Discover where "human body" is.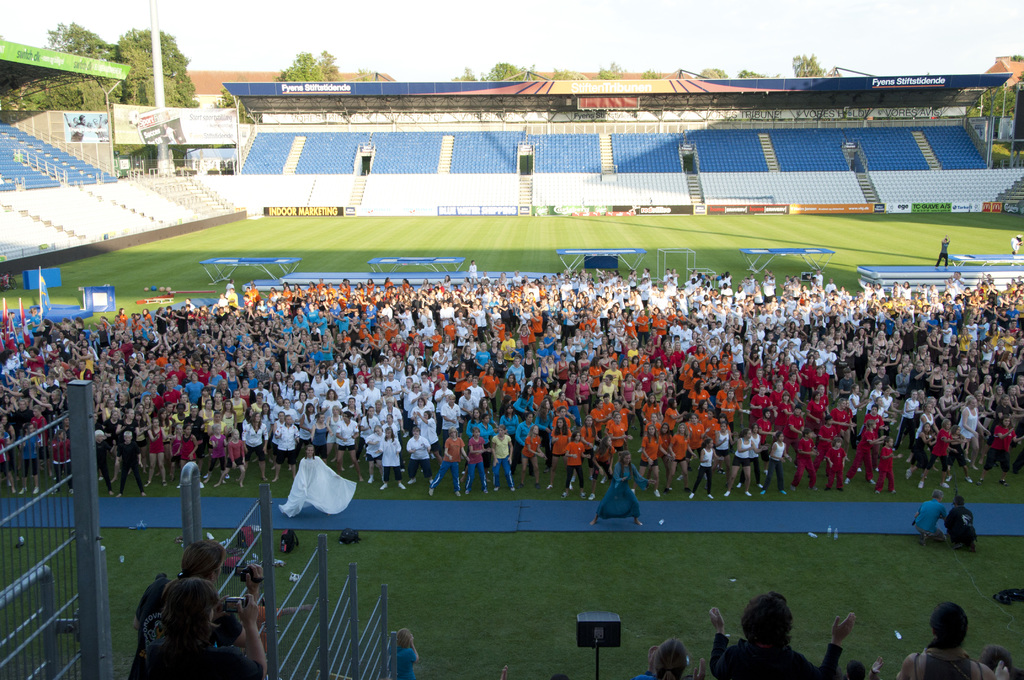
Discovered at box(237, 378, 252, 403).
